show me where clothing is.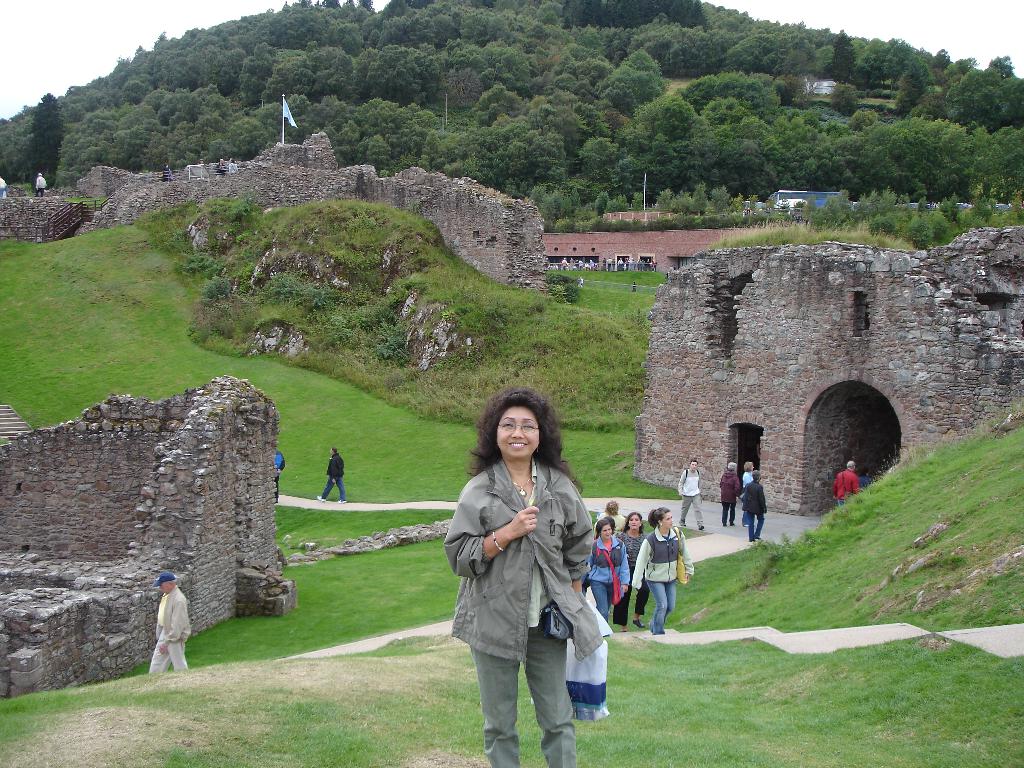
clothing is at (588, 520, 632, 627).
